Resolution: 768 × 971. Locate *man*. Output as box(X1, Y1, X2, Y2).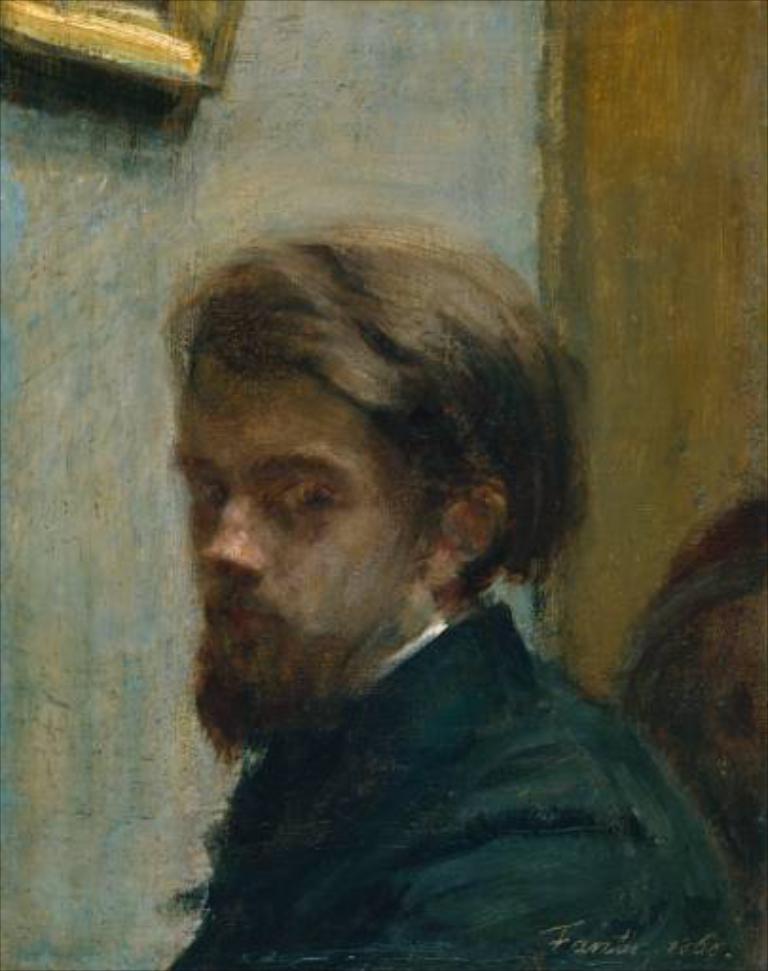
box(85, 174, 743, 952).
